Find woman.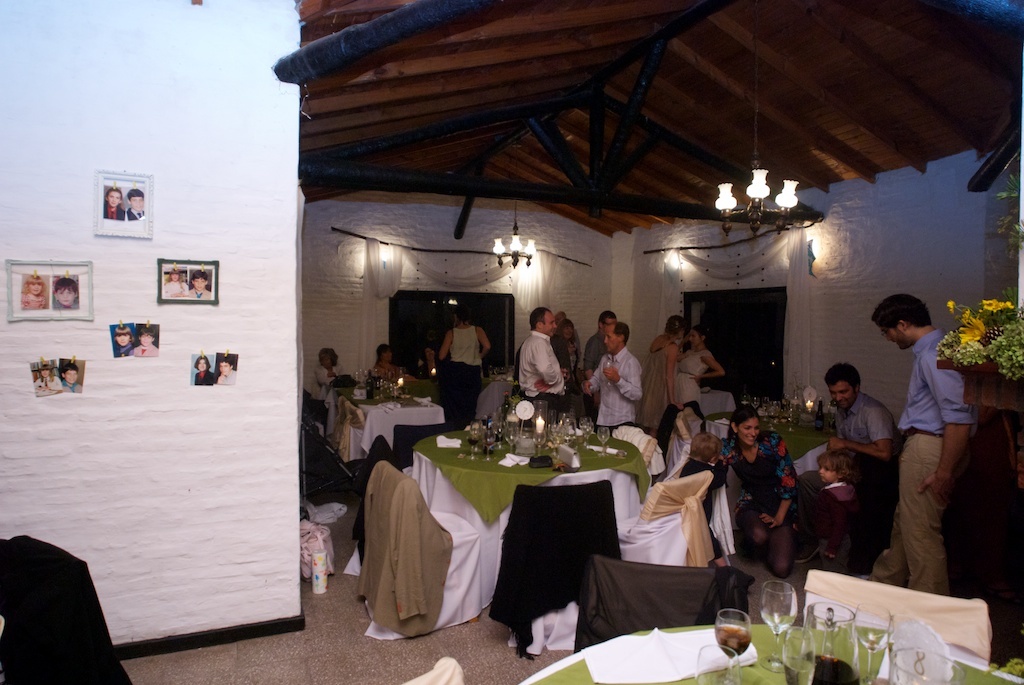
[725,413,819,593].
